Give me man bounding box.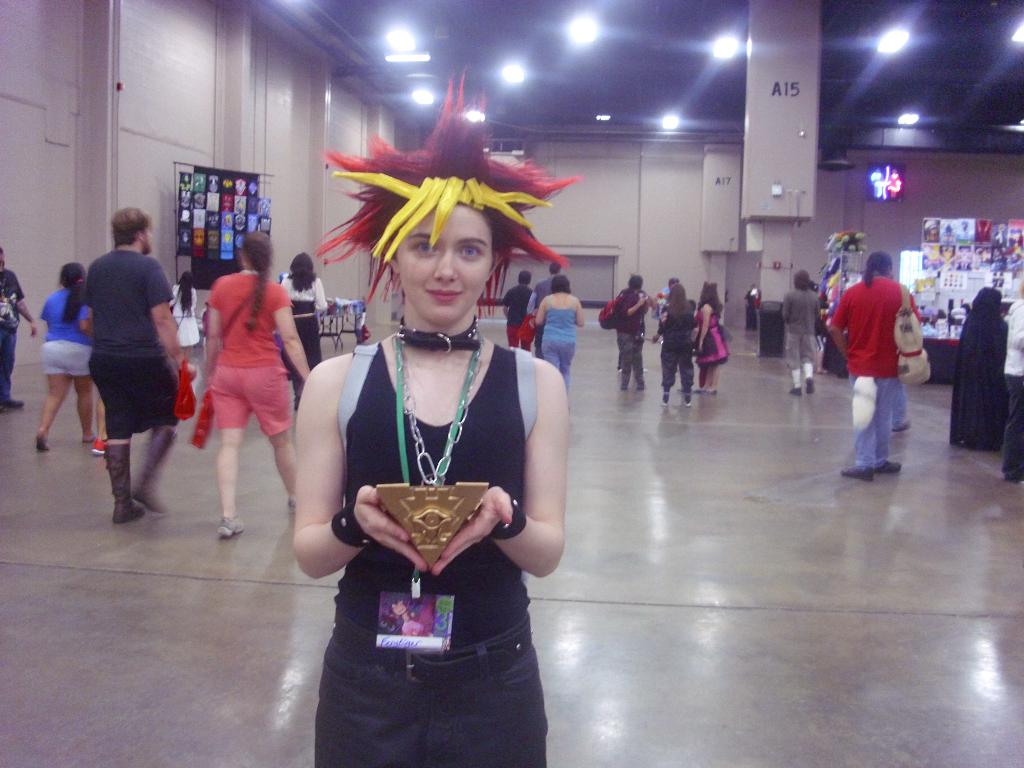
[x1=743, y1=283, x2=762, y2=330].
